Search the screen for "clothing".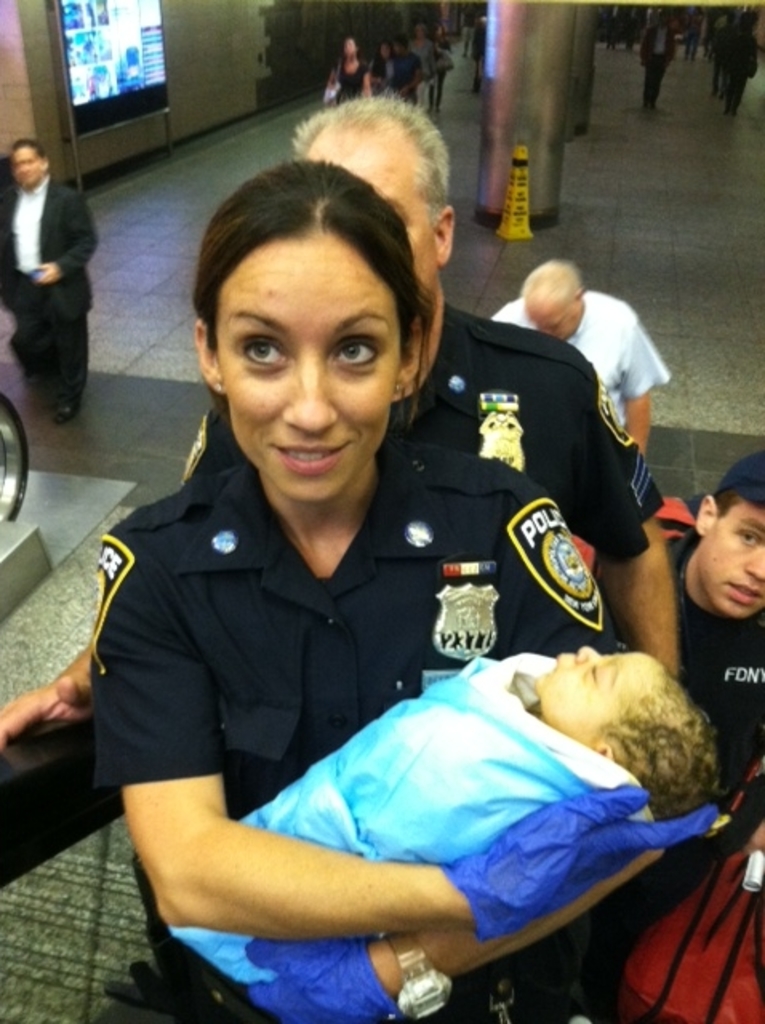
Found at <region>643, 30, 666, 104</region>.
